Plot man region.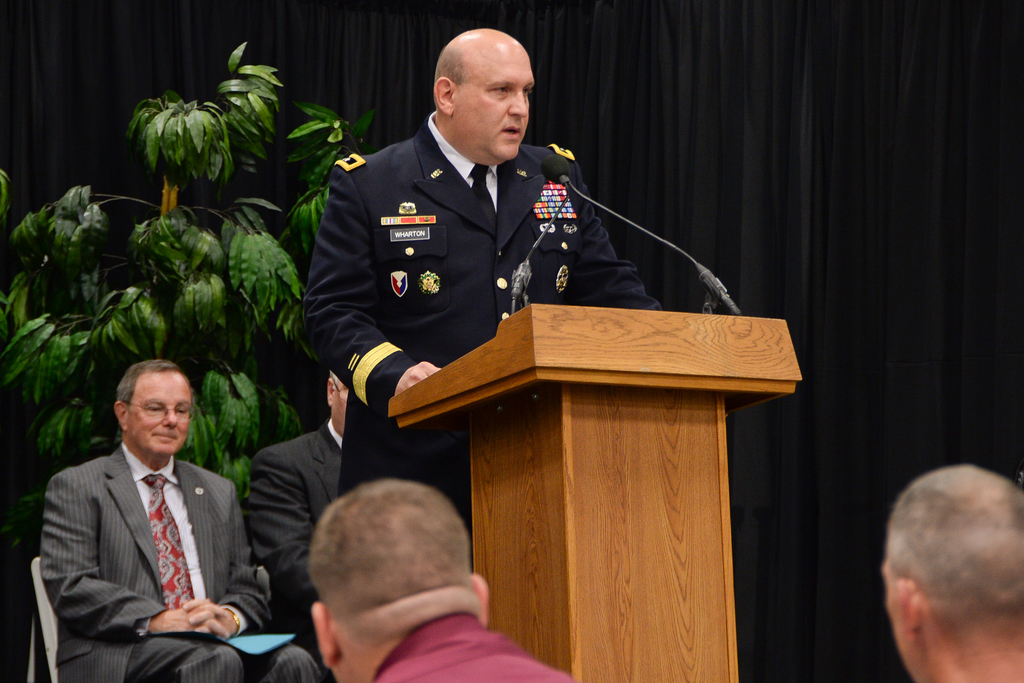
Plotted at Rect(26, 342, 270, 682).
